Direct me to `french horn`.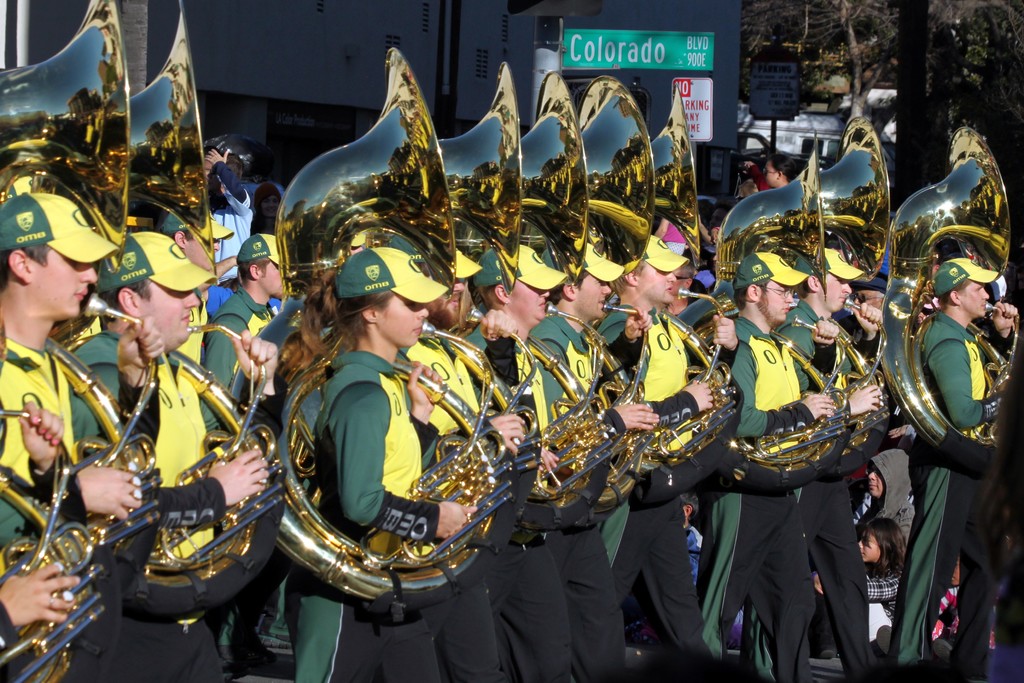
Direction: BBox(249, 42, 520, 616).
